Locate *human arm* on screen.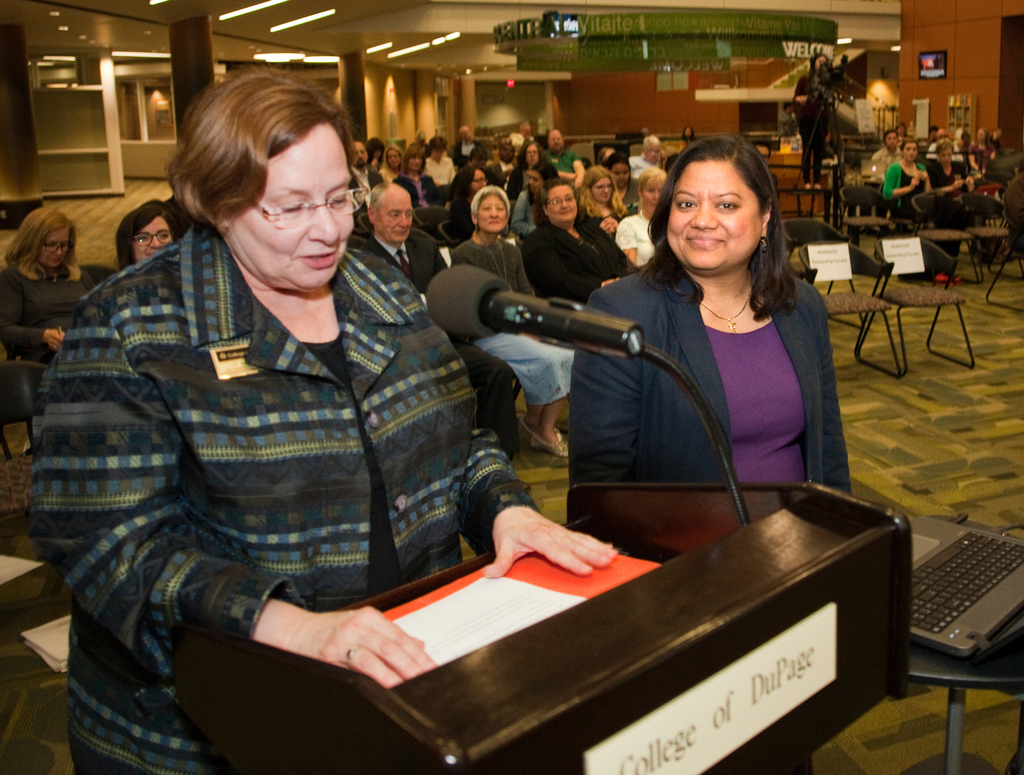
On screen at [920,157,936,195].
